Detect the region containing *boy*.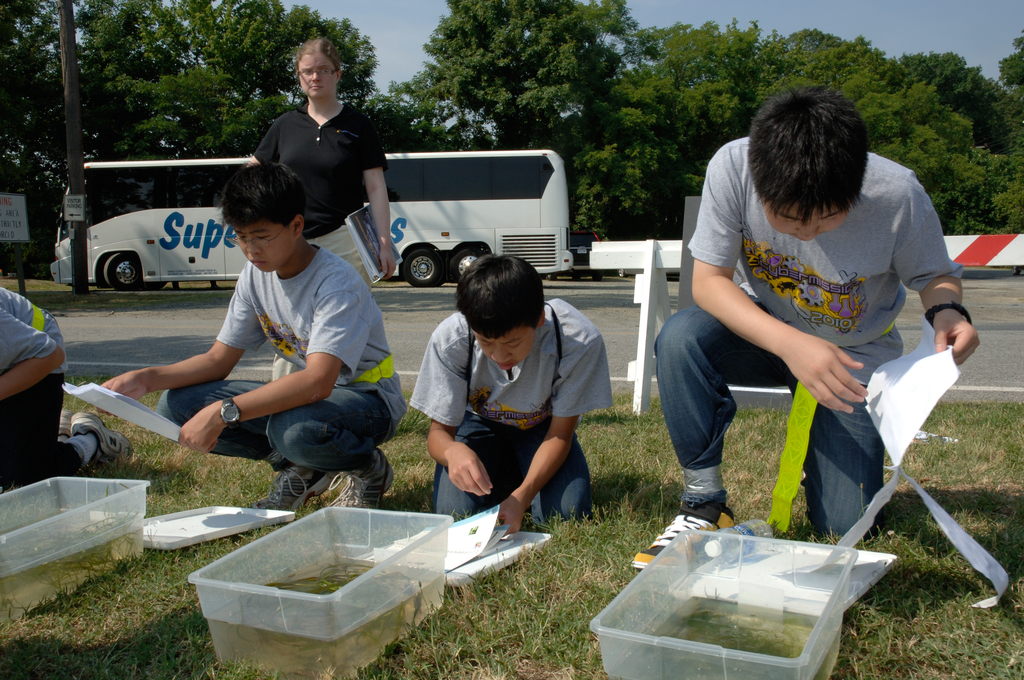
<bbox>630, 91, 979, 571</bbox>.
